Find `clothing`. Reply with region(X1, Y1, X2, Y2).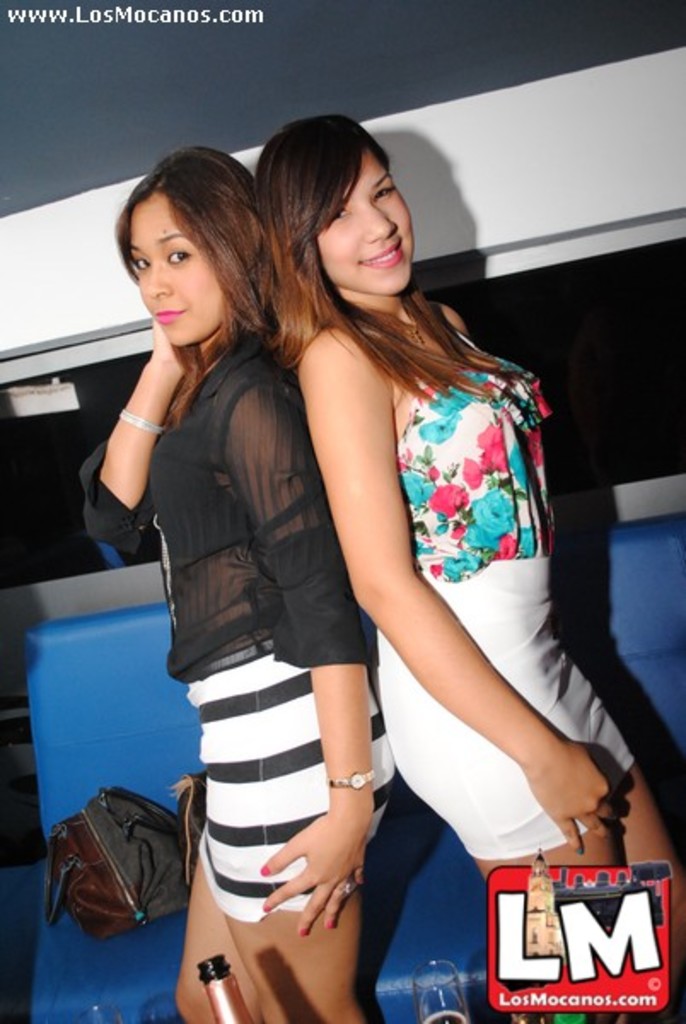
region(77, 333, 389, 925).
